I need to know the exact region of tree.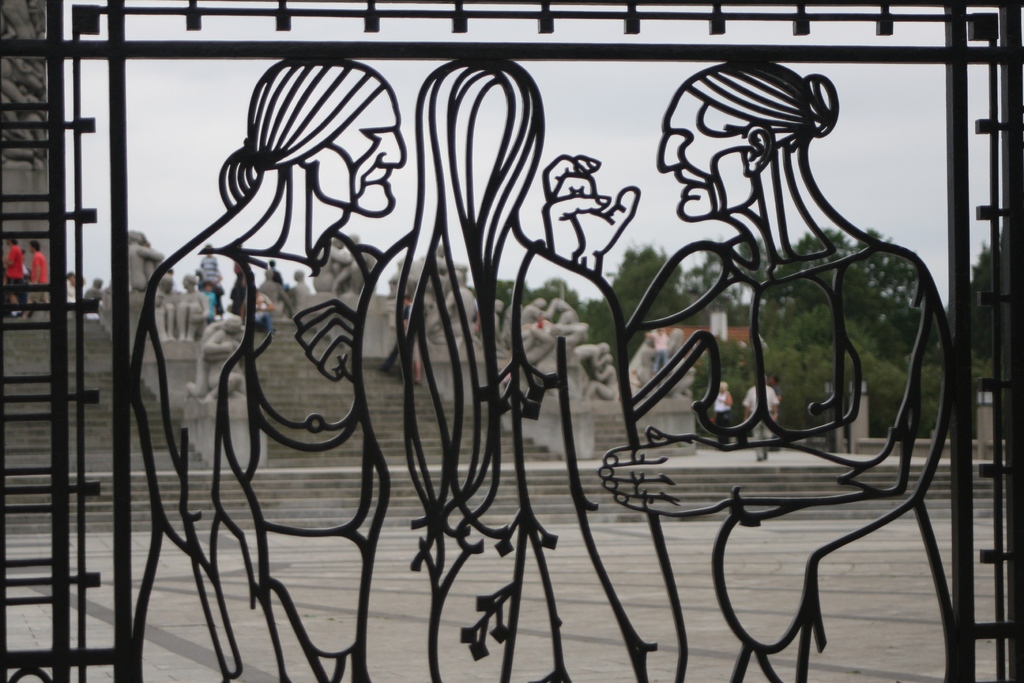
Region: {"x1": 767, "y1": 222, "x2": 932, "y2": 370}.
